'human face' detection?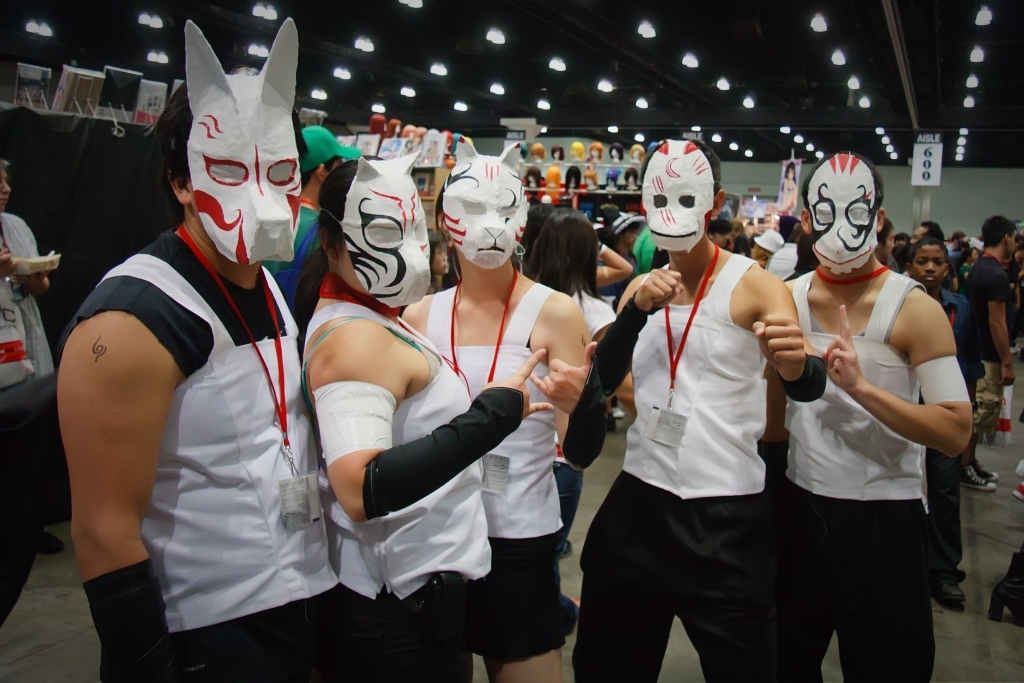
(x1=618, y1=223, x2=639, y2=250)
